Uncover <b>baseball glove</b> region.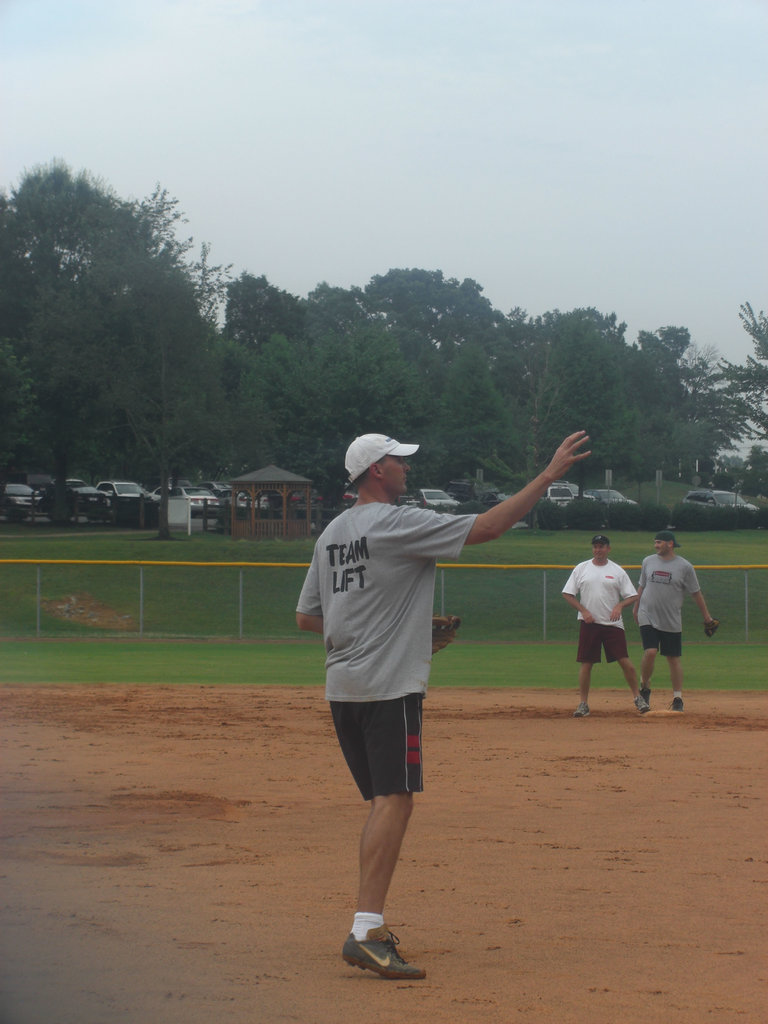
Uncovered: Rect(704, 615, 718, 638).
